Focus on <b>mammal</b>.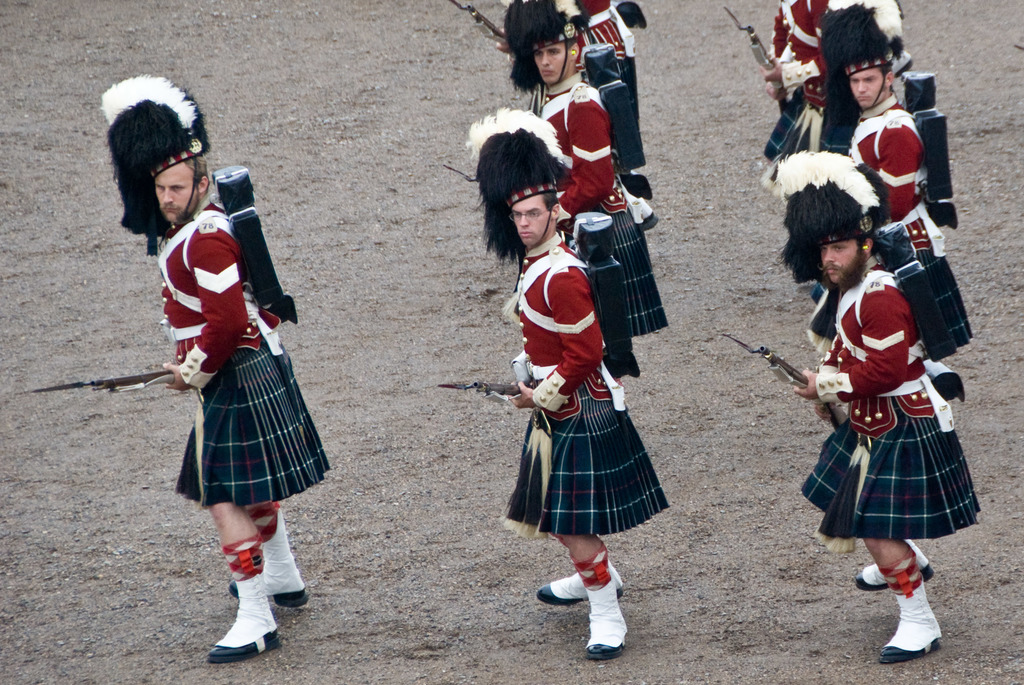
Focused at x1=766, y1=148, x2=986, y2=667.
